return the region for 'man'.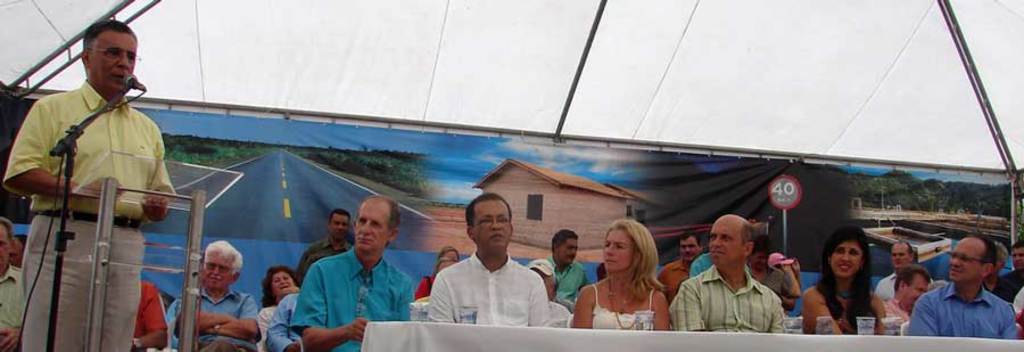
167, 236, 264, 351.
